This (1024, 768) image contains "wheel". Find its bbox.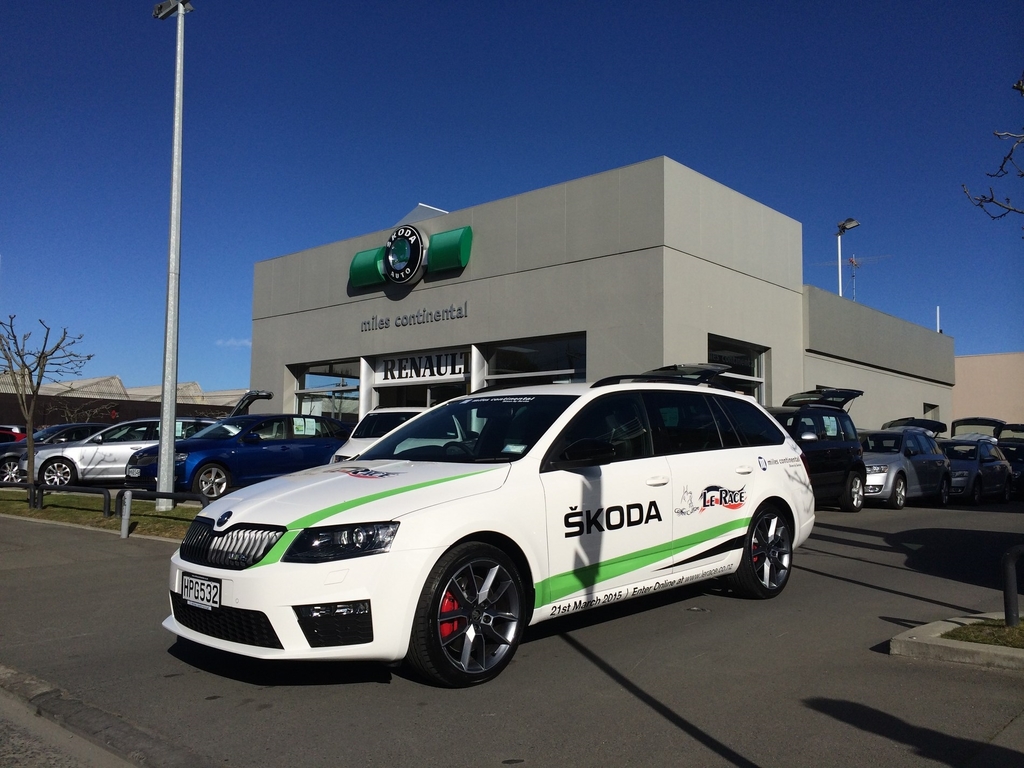
rect(411, 556, 528, 684).
